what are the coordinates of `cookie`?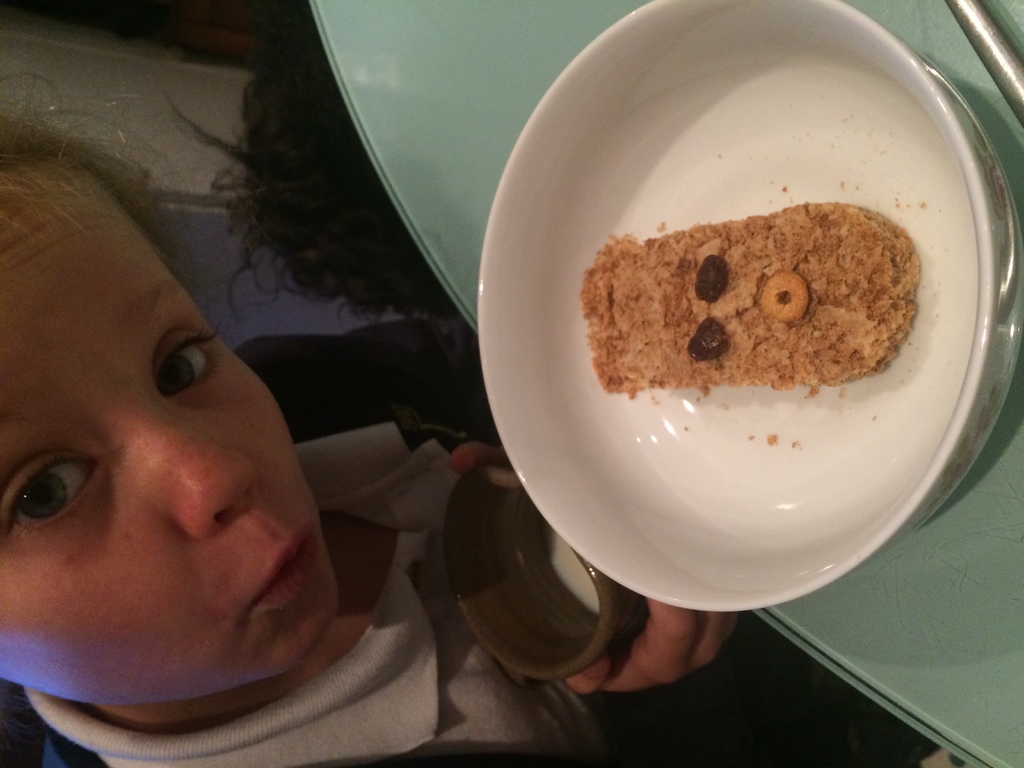
(577, 198, 922, 396).
